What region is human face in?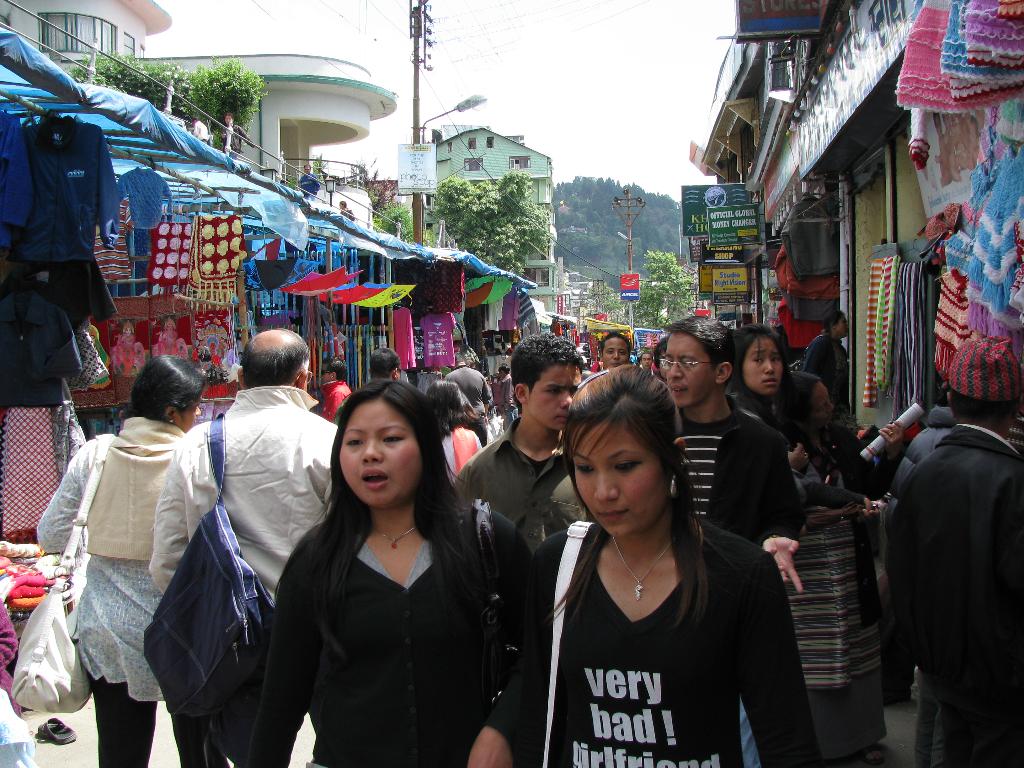
(321, 367, 331, 381).
